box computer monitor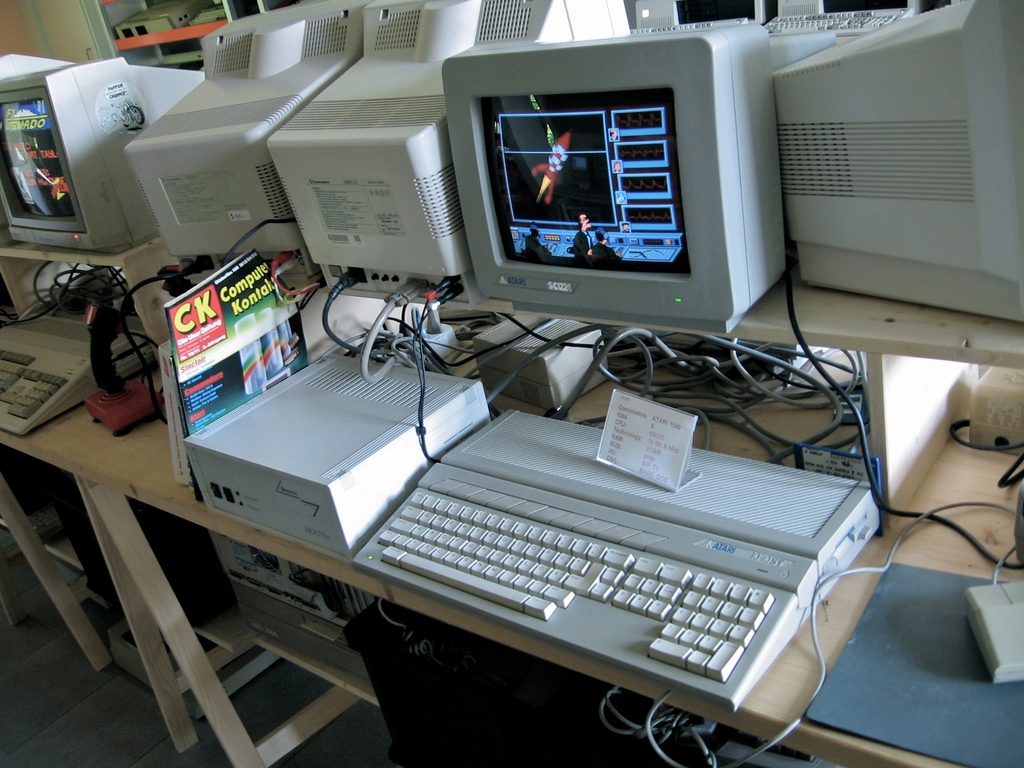
629:0:773:29
